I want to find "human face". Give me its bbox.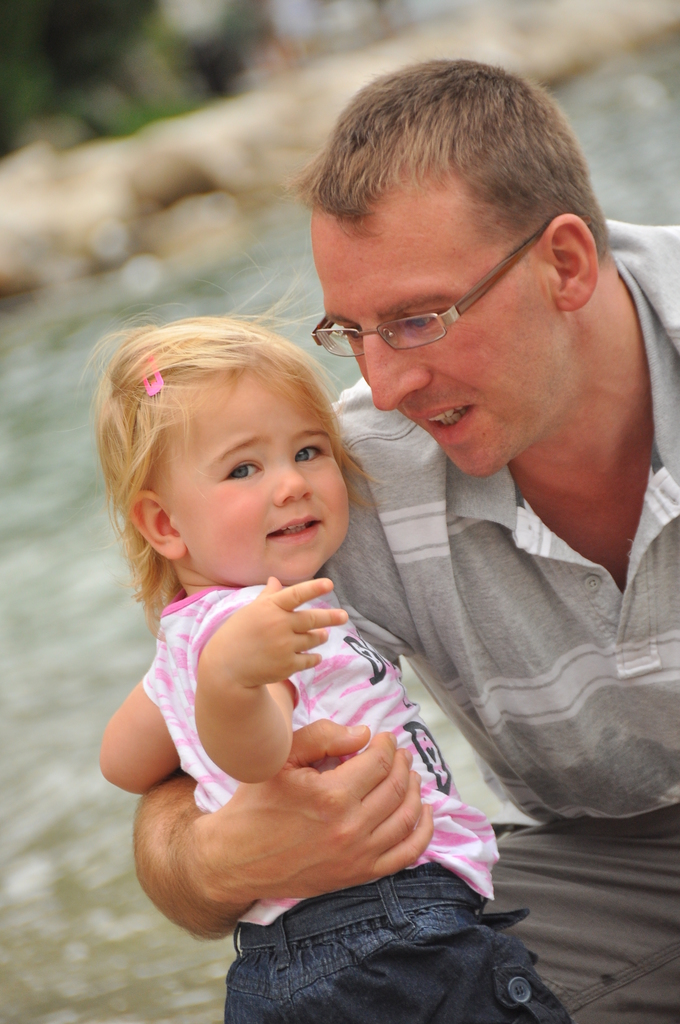
(153, 363, 351, 586).
